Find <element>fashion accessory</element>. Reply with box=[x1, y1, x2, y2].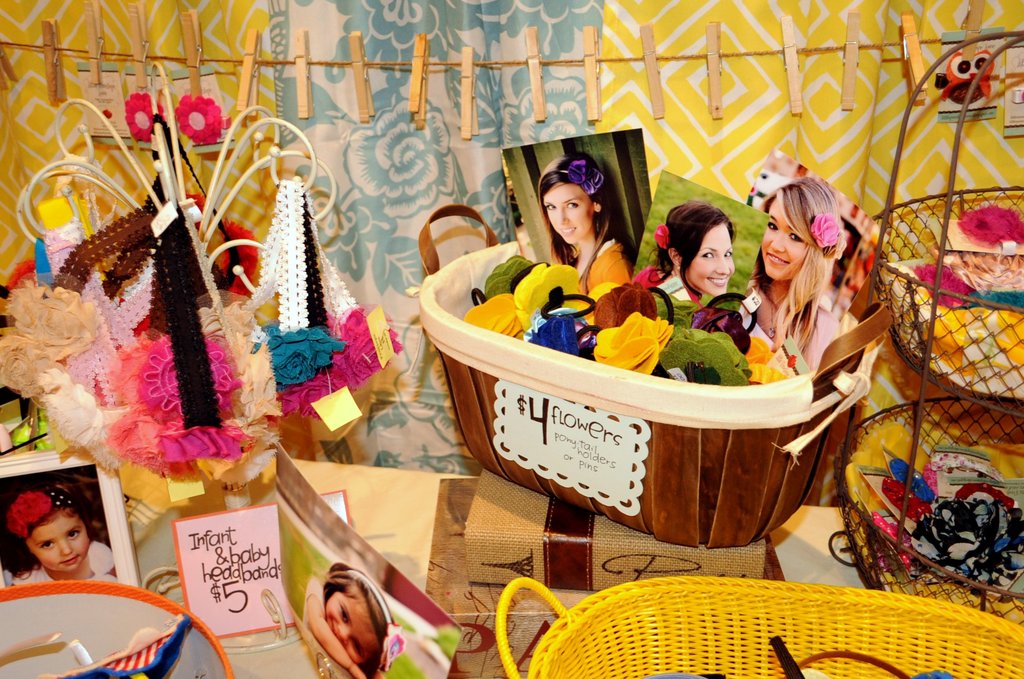
box=[655, 223, 671, 254].
